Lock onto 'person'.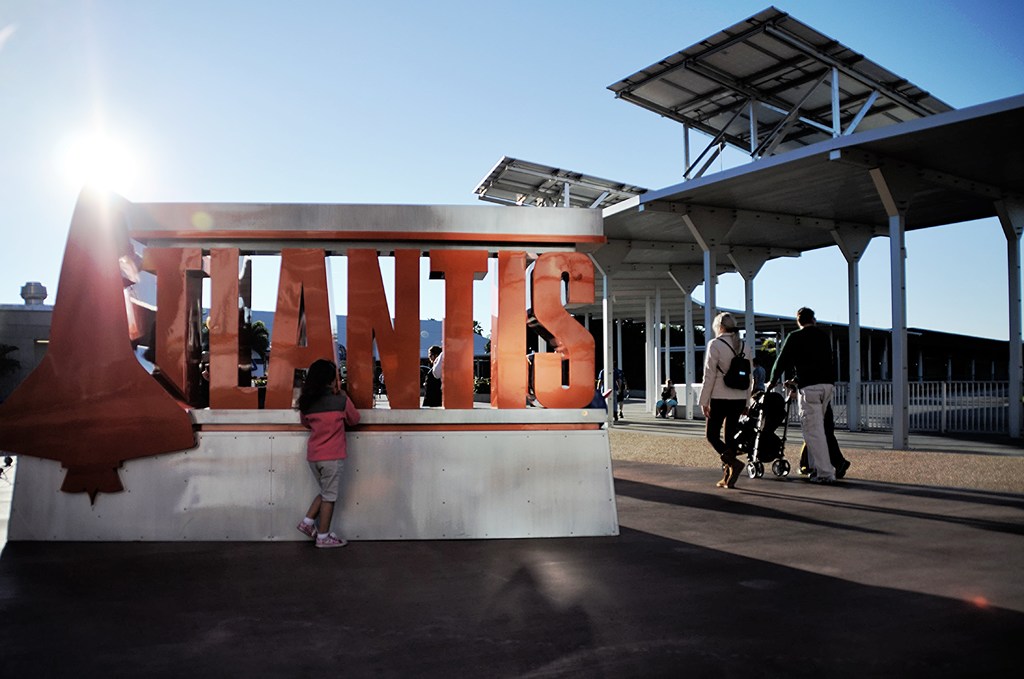
Locked: <box>421,344,441,404</box>.
